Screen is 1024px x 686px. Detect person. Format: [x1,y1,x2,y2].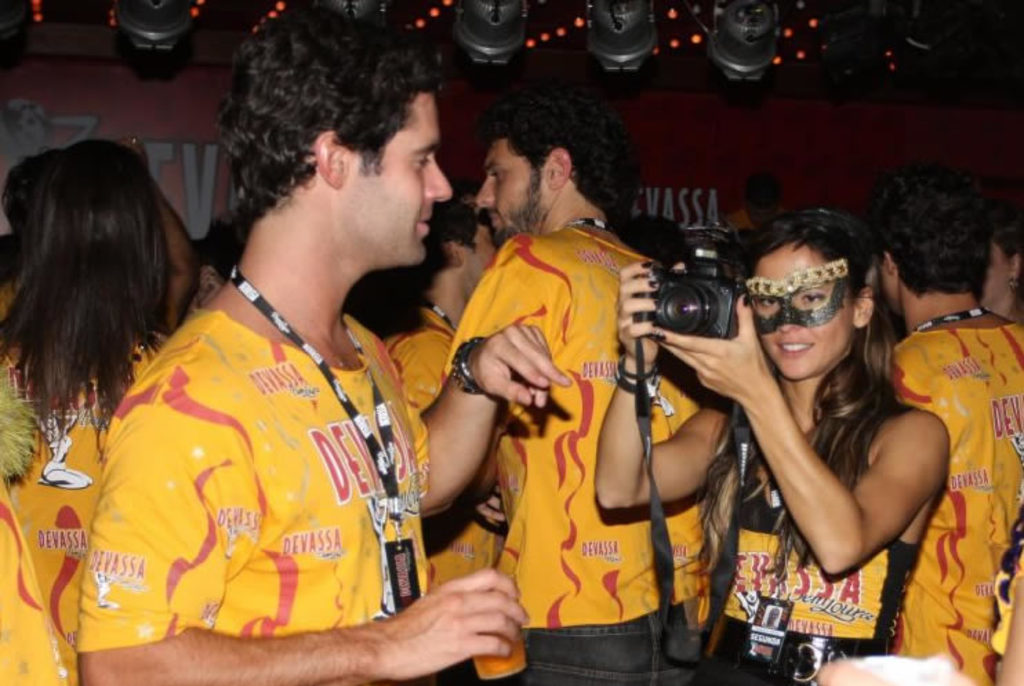
[77,8,578,685].
